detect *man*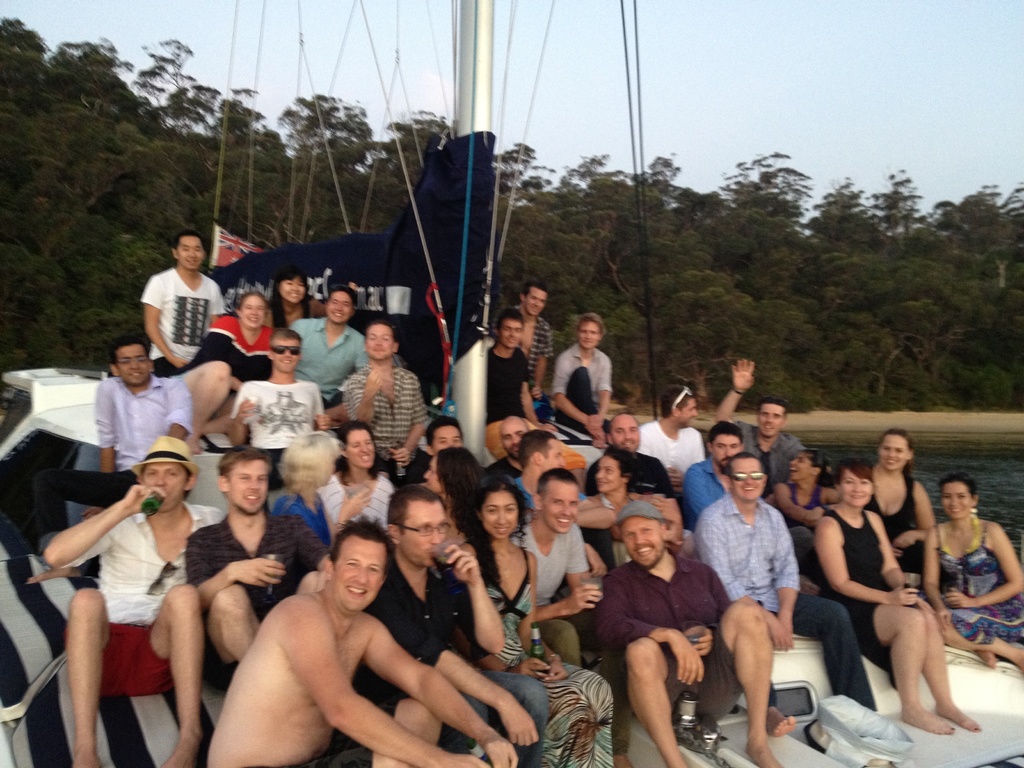
{"x1": 686, "y1": 452, "x2": 883, "y2": 724}
